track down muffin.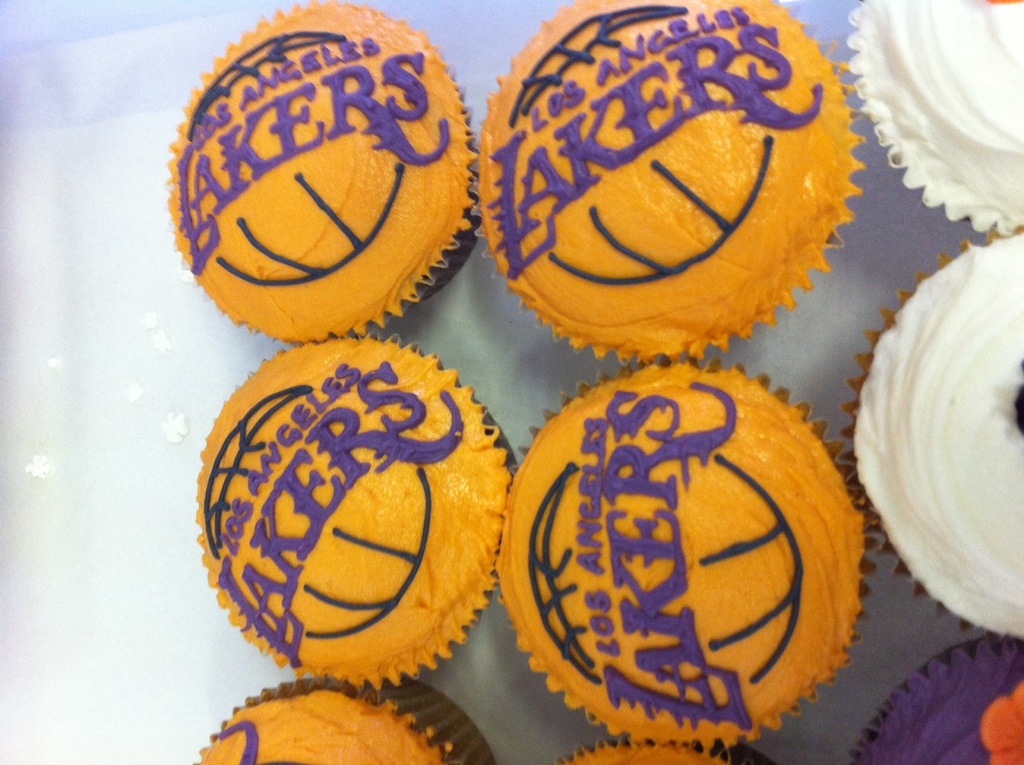
Tracked to [left=823, top=221, right=1023, bottom=639].
